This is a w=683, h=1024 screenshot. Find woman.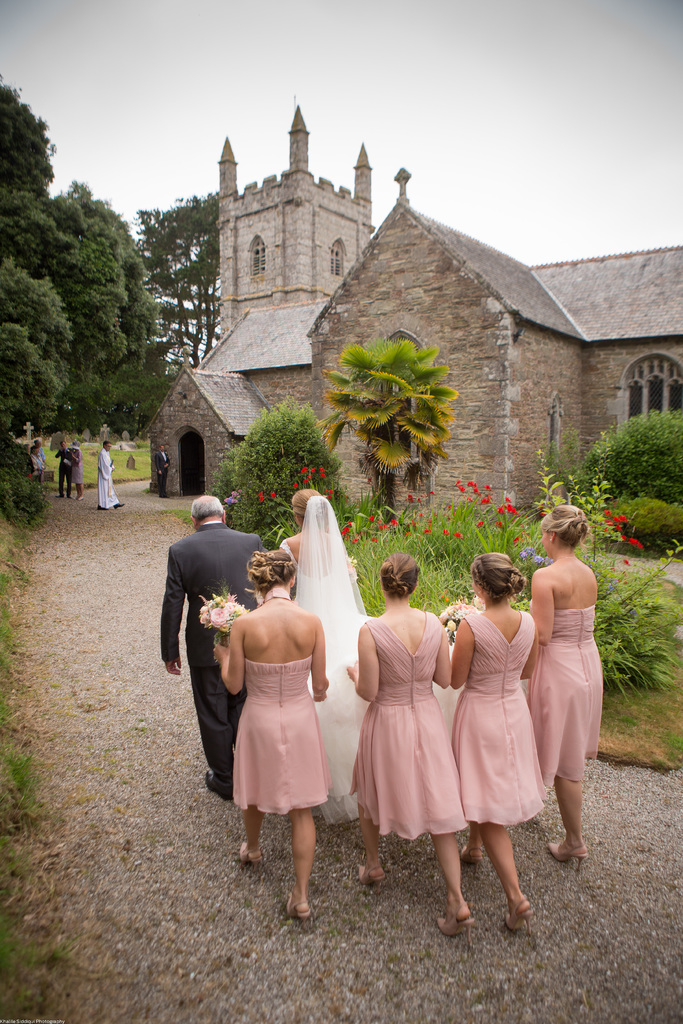
Bounding box: <region>28, 445, 51, 481</region>.
